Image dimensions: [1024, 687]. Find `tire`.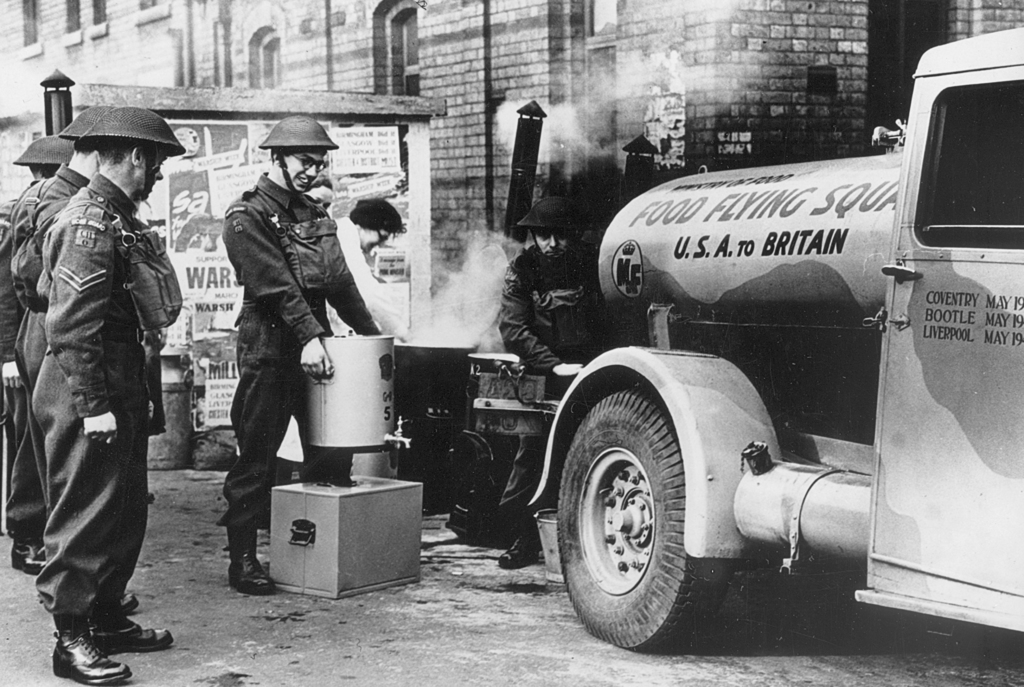
<bbox>558, 368, 715, 652</bbox>.
